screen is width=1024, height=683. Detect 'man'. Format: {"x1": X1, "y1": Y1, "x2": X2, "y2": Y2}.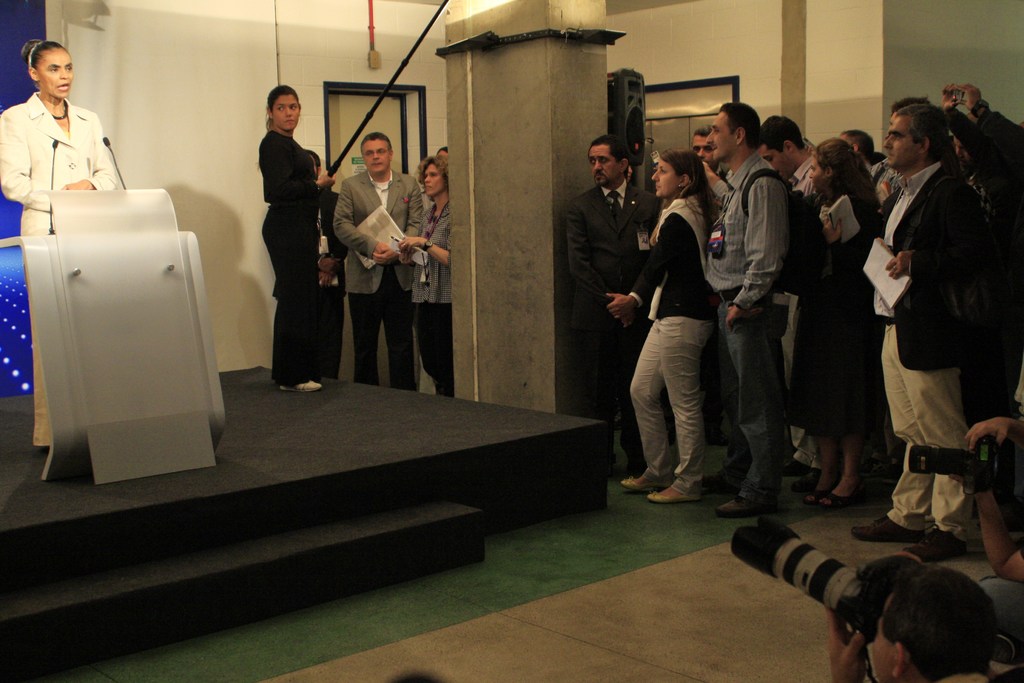
{"x1": 861, "y1": 76, "x2": 1004, "y2": 575}.
